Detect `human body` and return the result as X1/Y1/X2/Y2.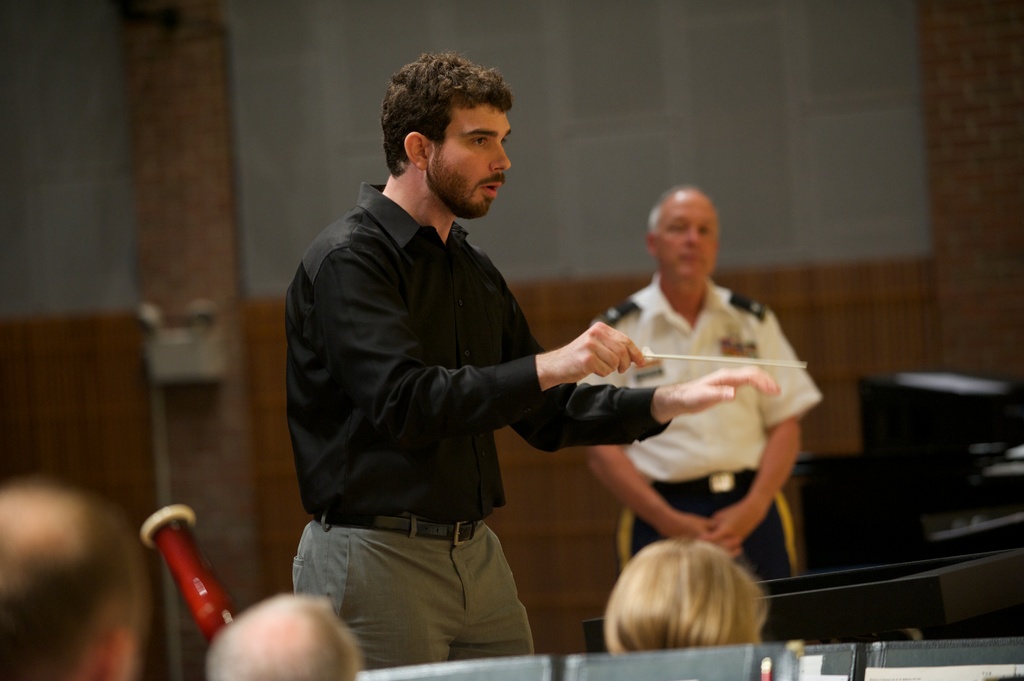
563/180/824/642.
